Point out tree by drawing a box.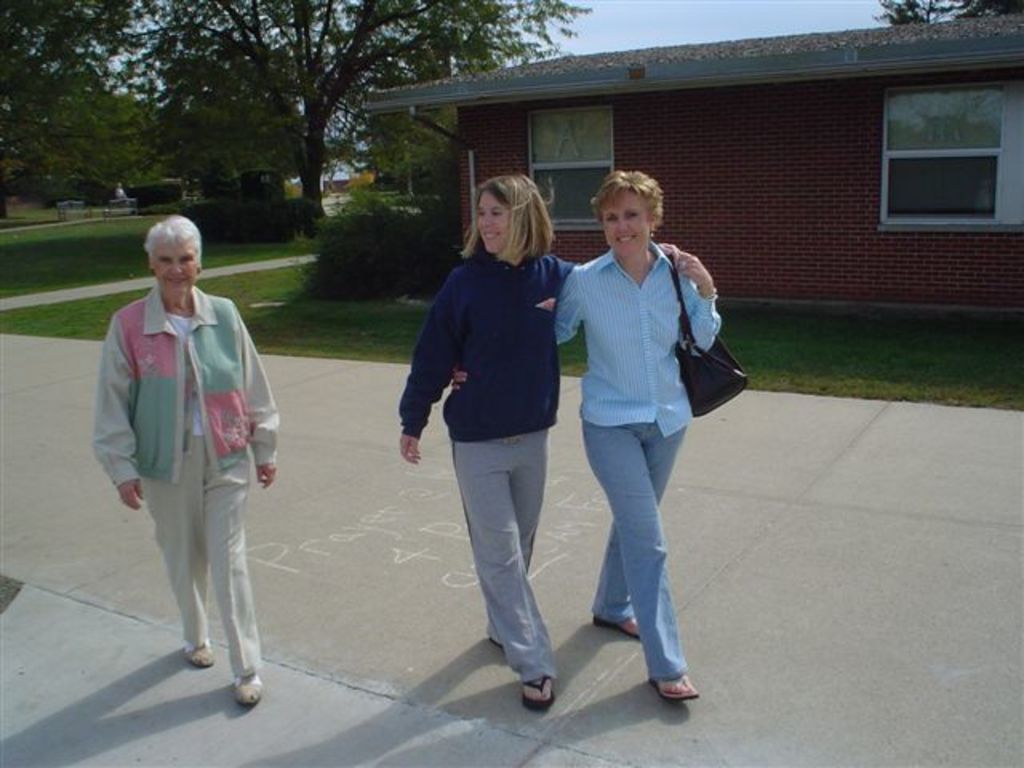
0, 0, 142, 218.
